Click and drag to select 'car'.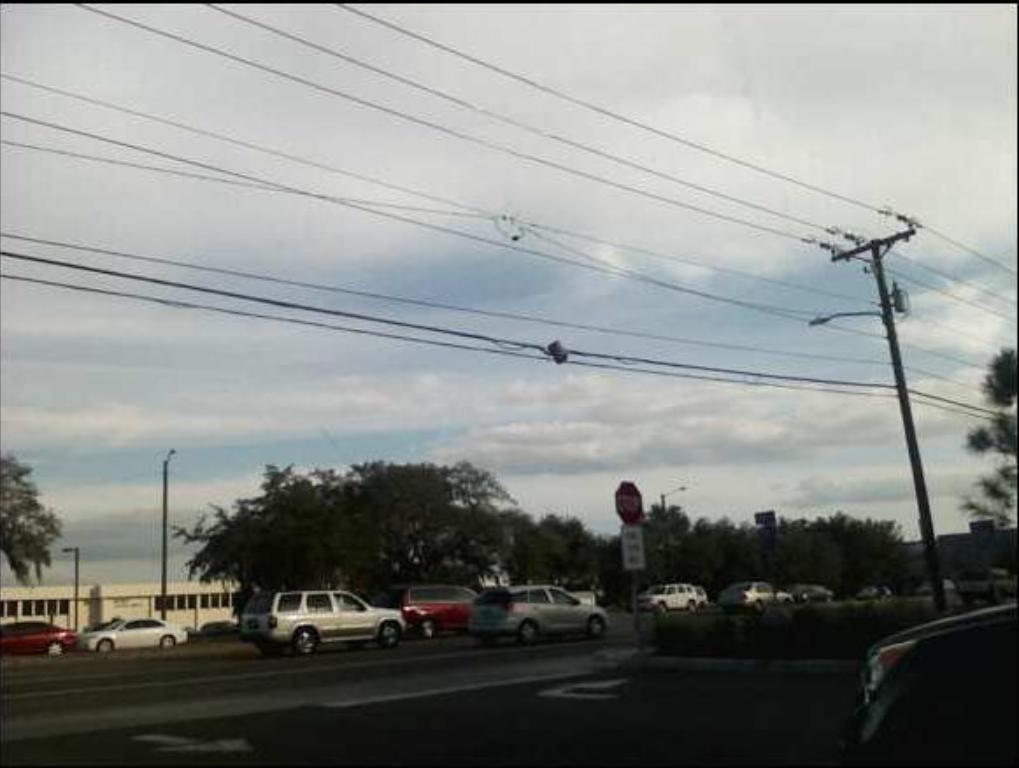
Selection: pyautogui.locateOnScreen(382, 584, 479, 638).
